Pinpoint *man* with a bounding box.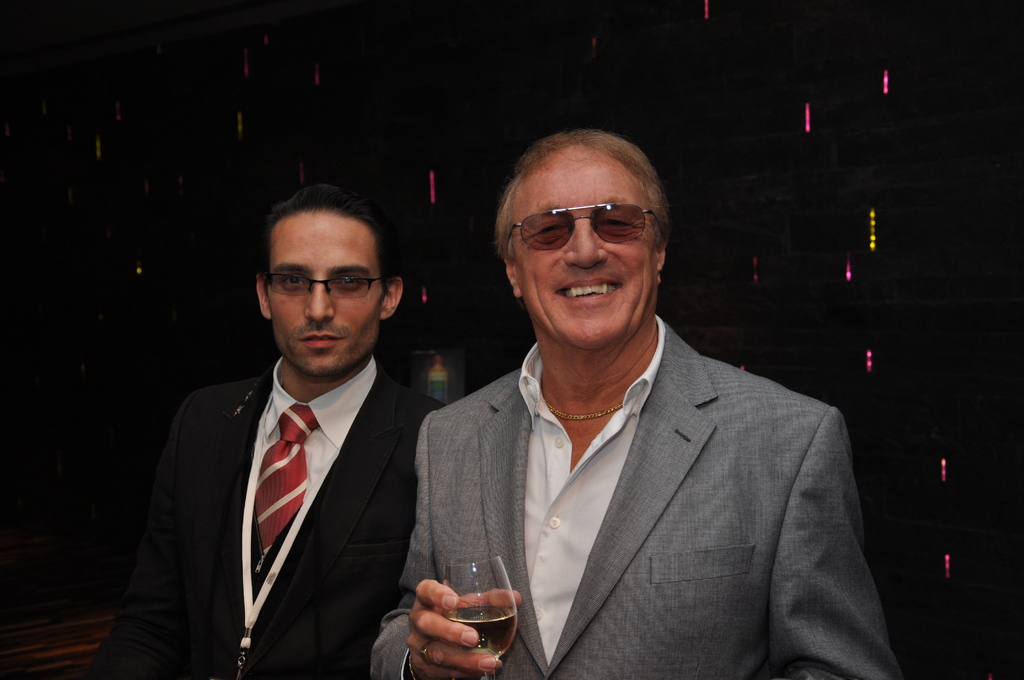
BBox(367, 127, 905, 679).
